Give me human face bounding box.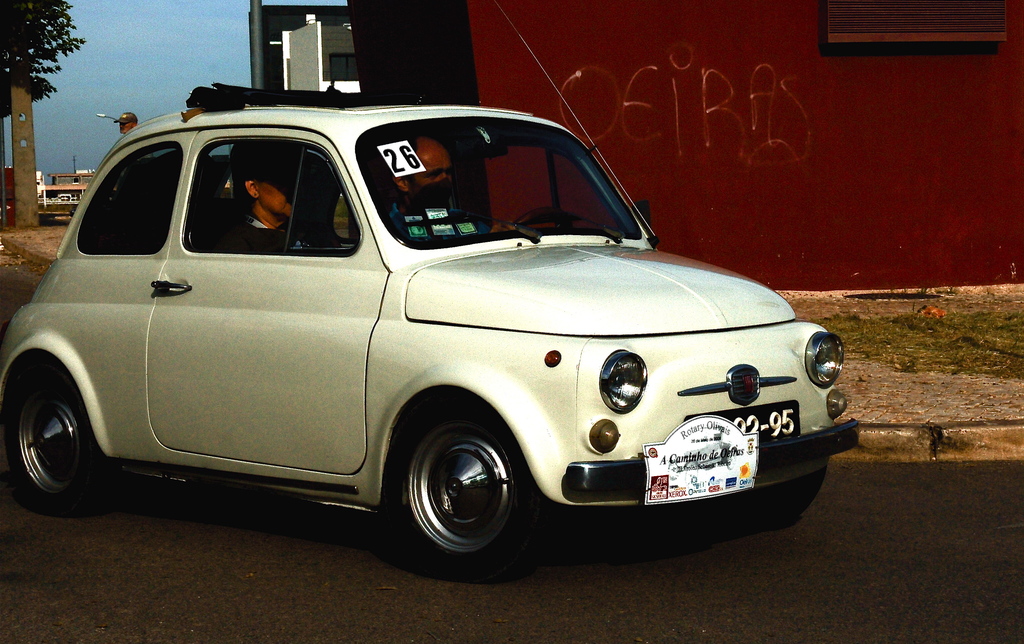
<box>259,157,307,225</box>.
